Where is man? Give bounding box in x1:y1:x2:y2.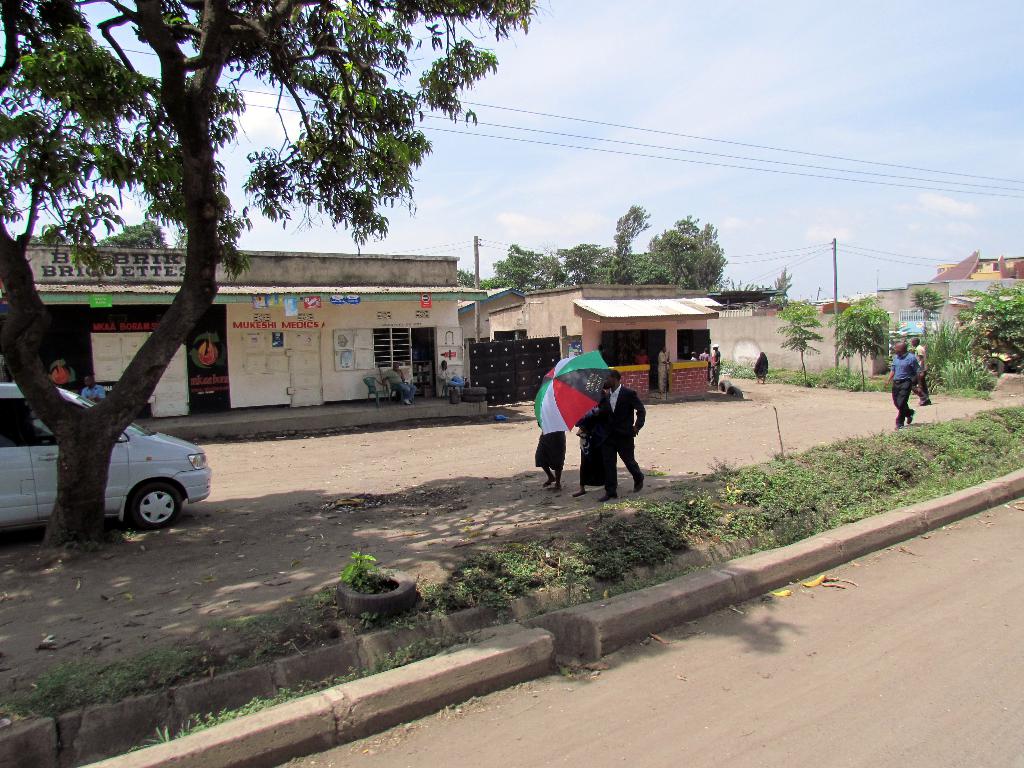
692:348:702:362.
